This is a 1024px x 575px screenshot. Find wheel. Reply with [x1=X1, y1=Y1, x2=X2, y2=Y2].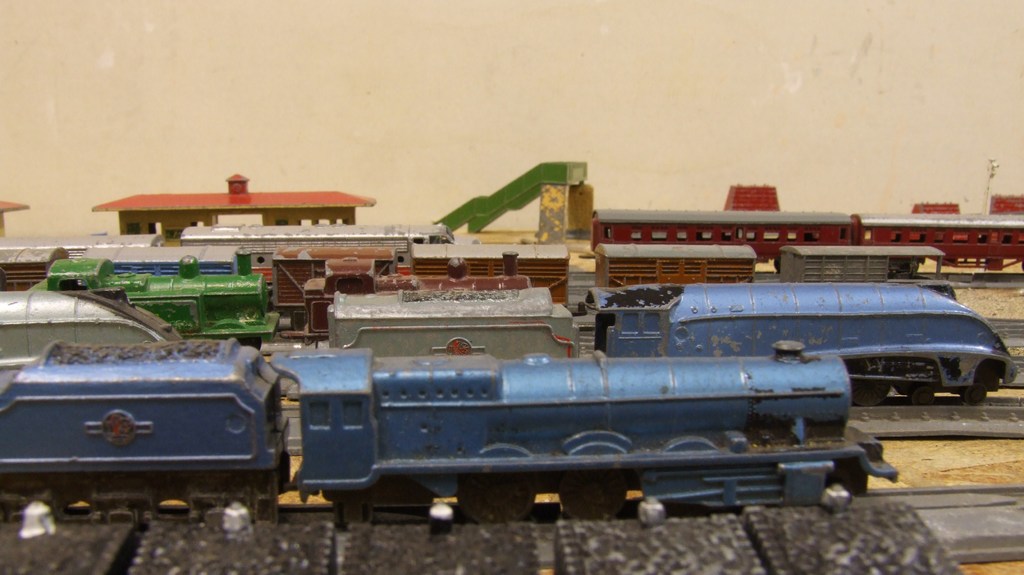
[x1=851, y1=361, x2=890, y2=409].
